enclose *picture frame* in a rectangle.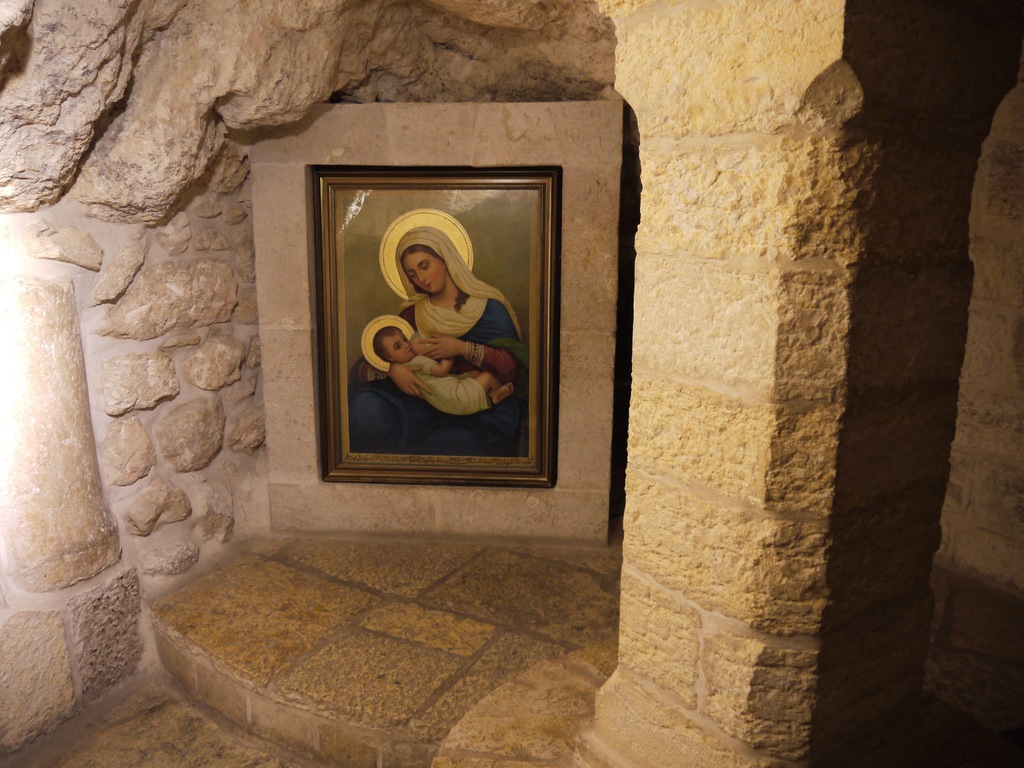
[311, 159, 559, 491].
